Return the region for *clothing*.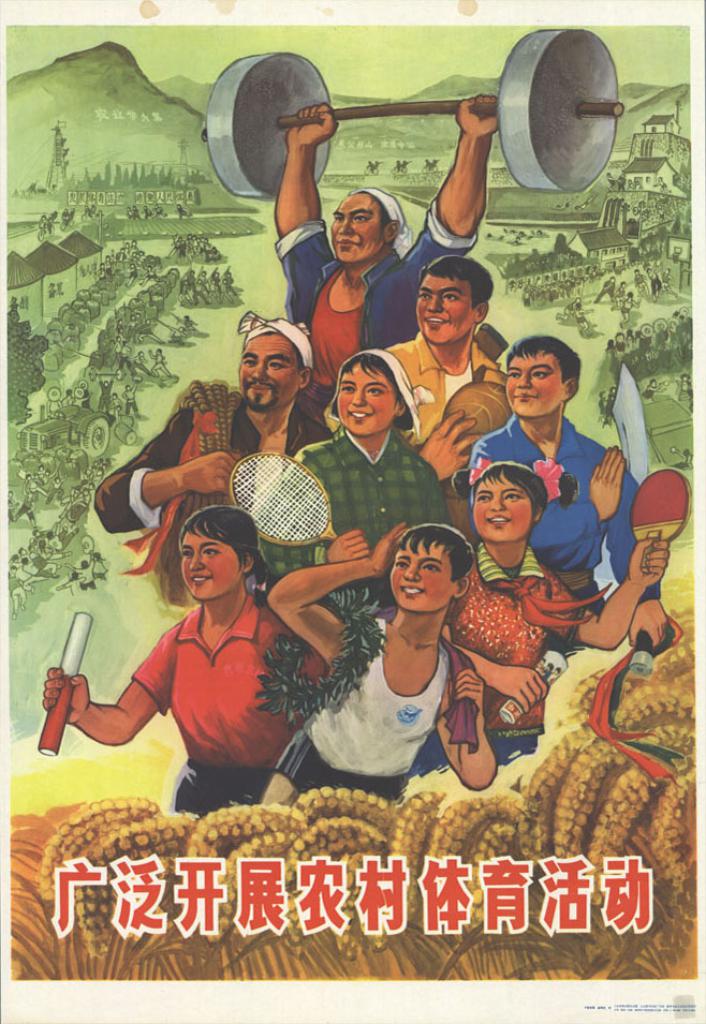
BBox(92, 394, 330, 614).
